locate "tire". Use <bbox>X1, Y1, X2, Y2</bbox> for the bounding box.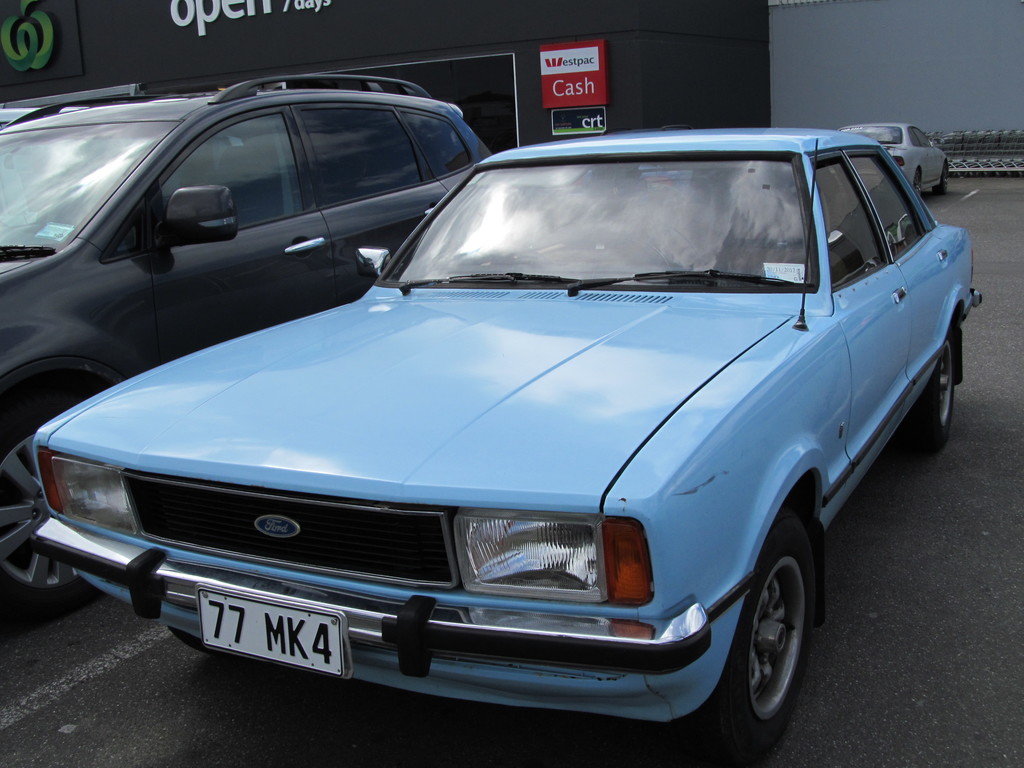
<bbox>714, 495, 837, 737</bbox>.
